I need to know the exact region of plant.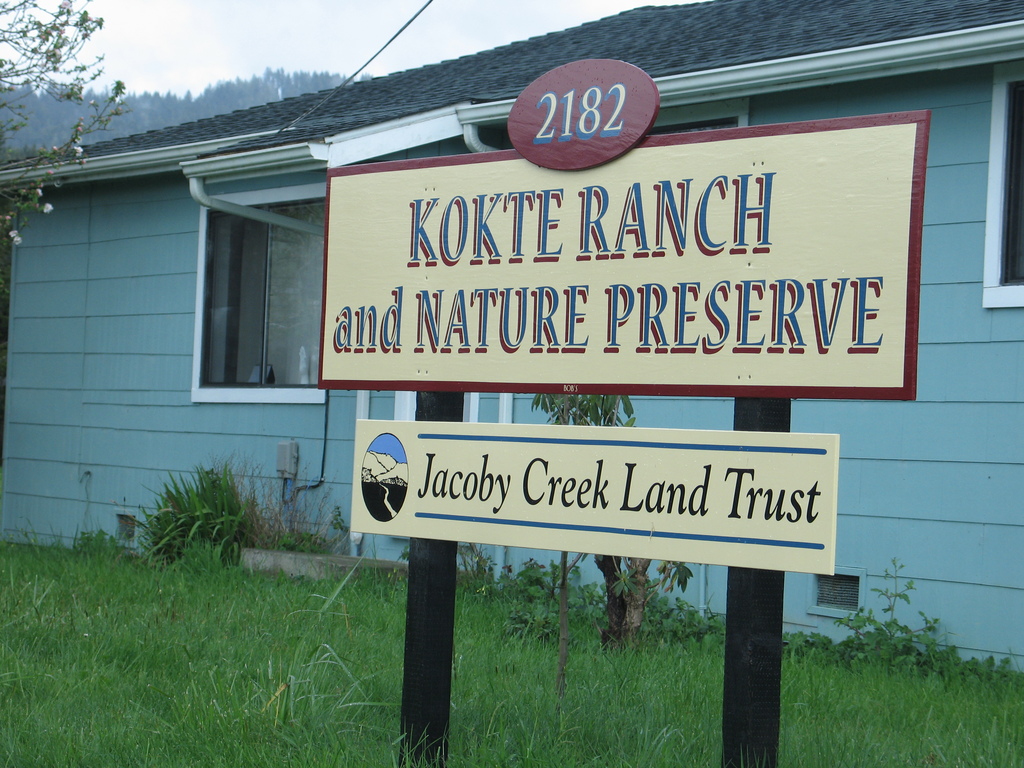
Region: 532,392,692,653.
